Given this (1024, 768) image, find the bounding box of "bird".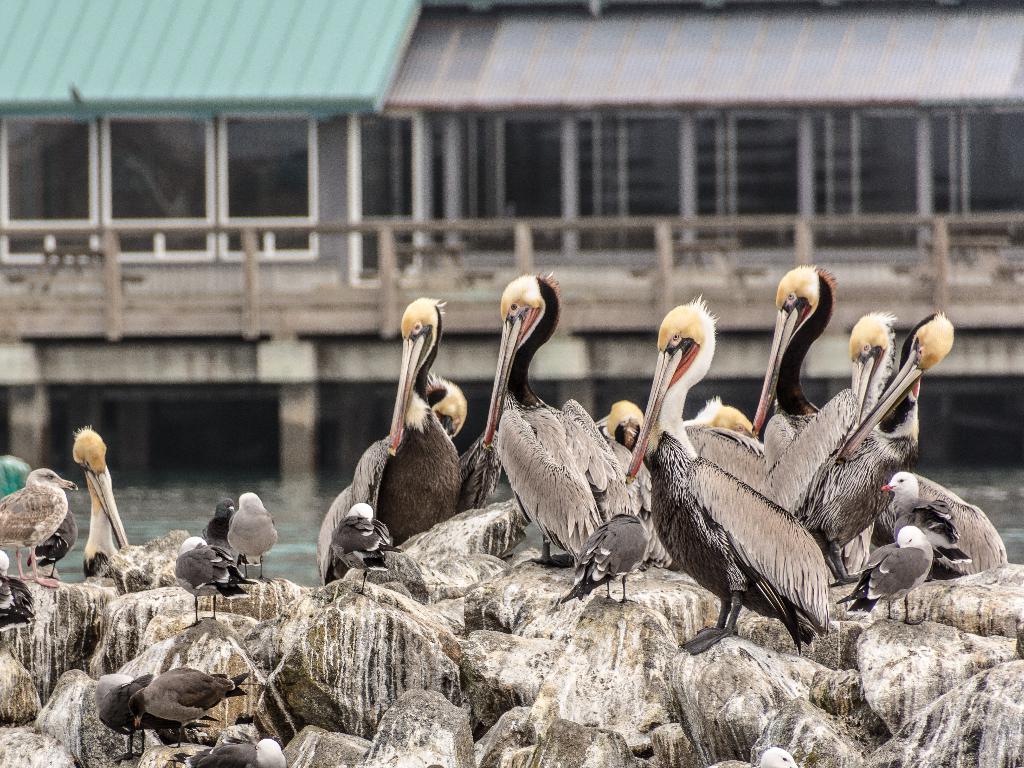
x1=697, y1=746, x2=799, y2=767.
